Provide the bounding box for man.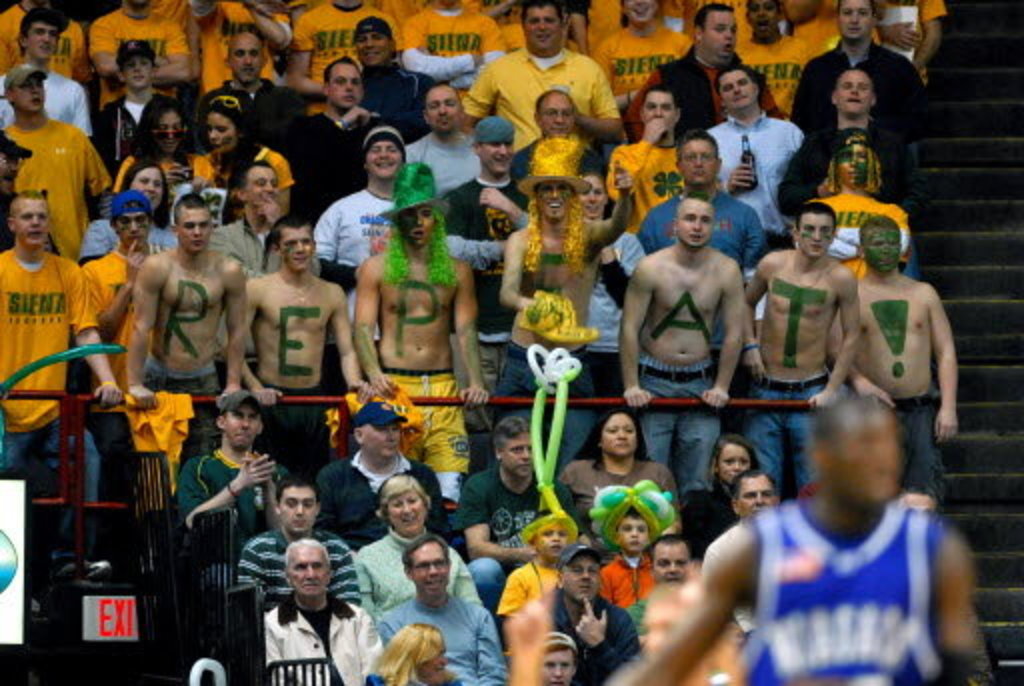
360, 18, 430, 142.
